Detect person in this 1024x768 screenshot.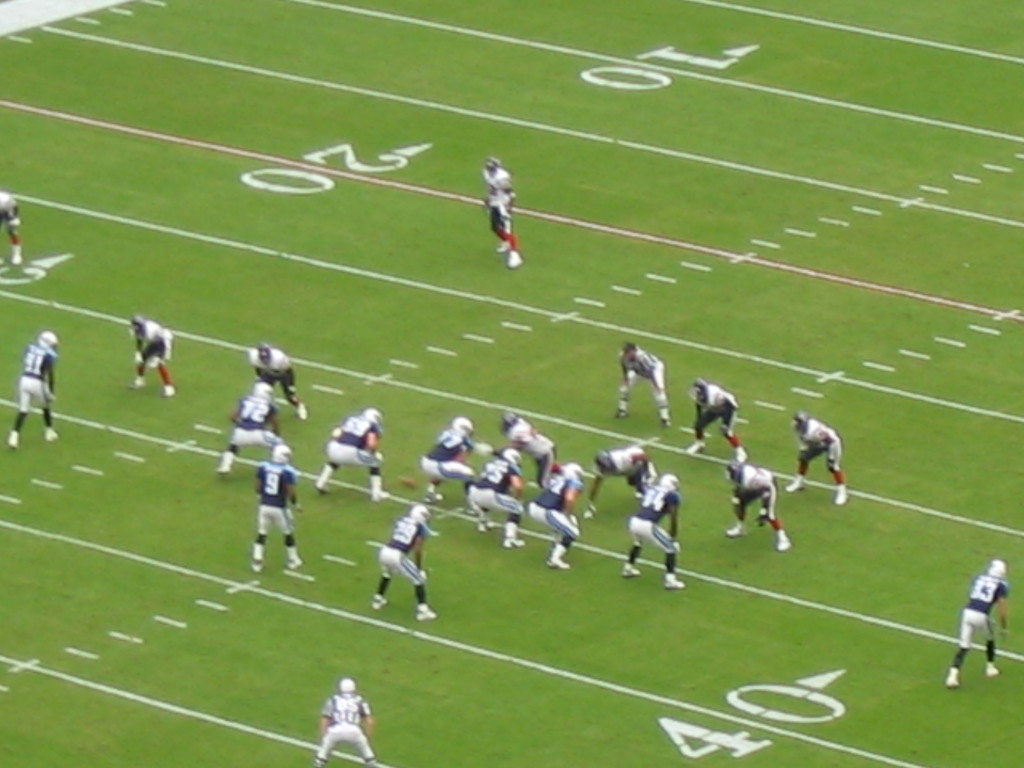
Detection: bbox=[481, 159, 529, 270].
